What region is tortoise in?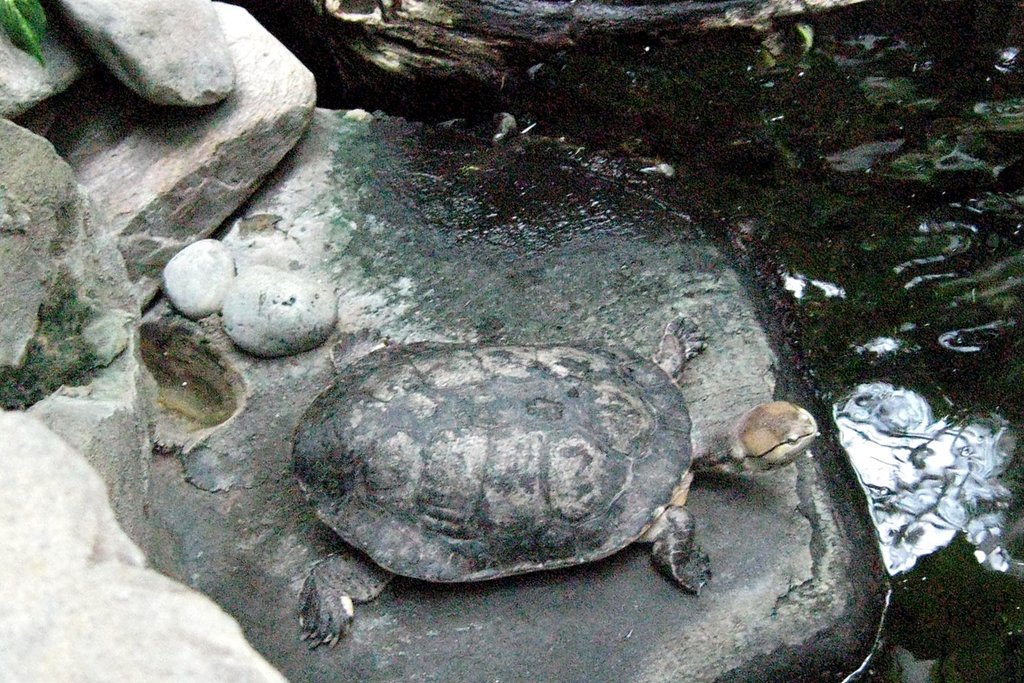
box=[286, 311, 824, 647].
